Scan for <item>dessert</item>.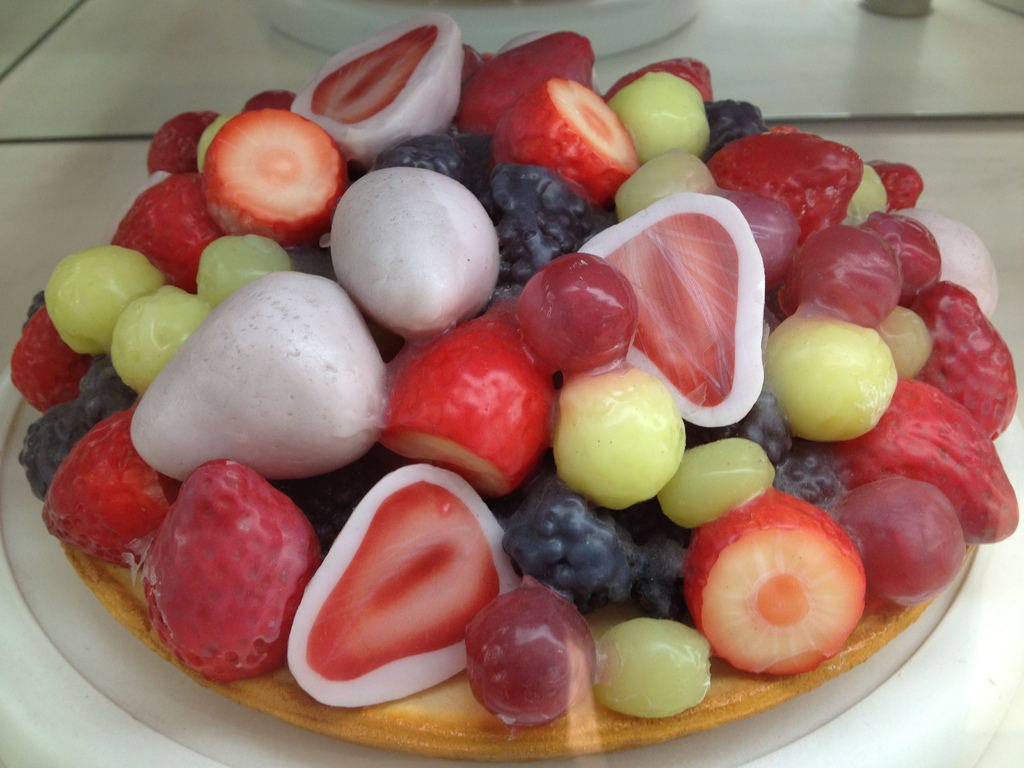
Scan result: [x1=11, y1=12, x2=1019, y2=762].
